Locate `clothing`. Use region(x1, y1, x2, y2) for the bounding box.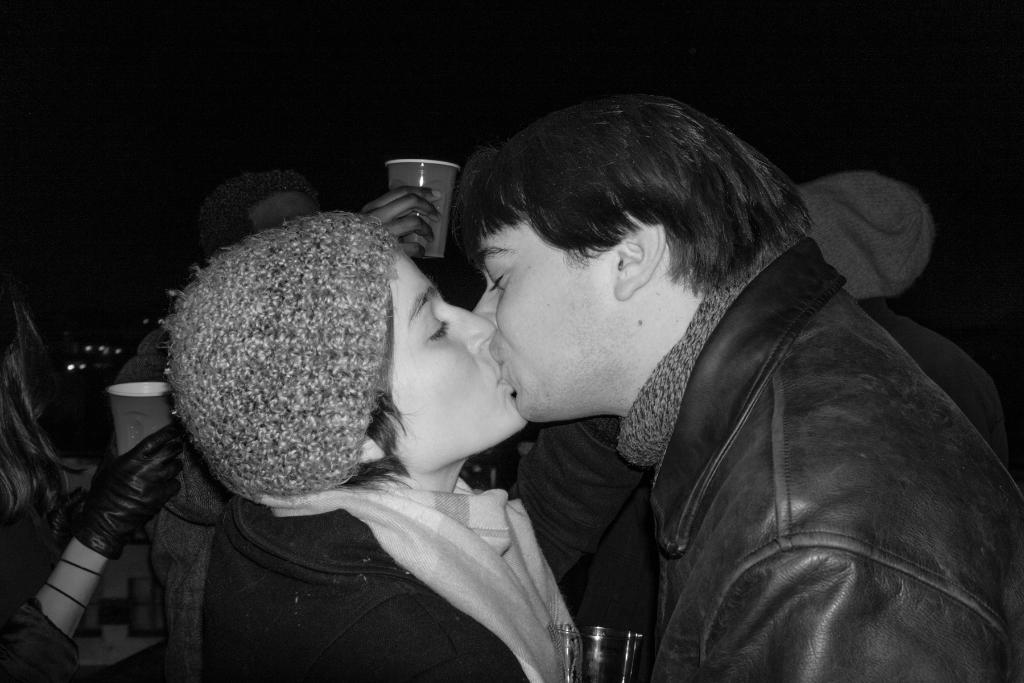
region(518, 423, 646, 682).
